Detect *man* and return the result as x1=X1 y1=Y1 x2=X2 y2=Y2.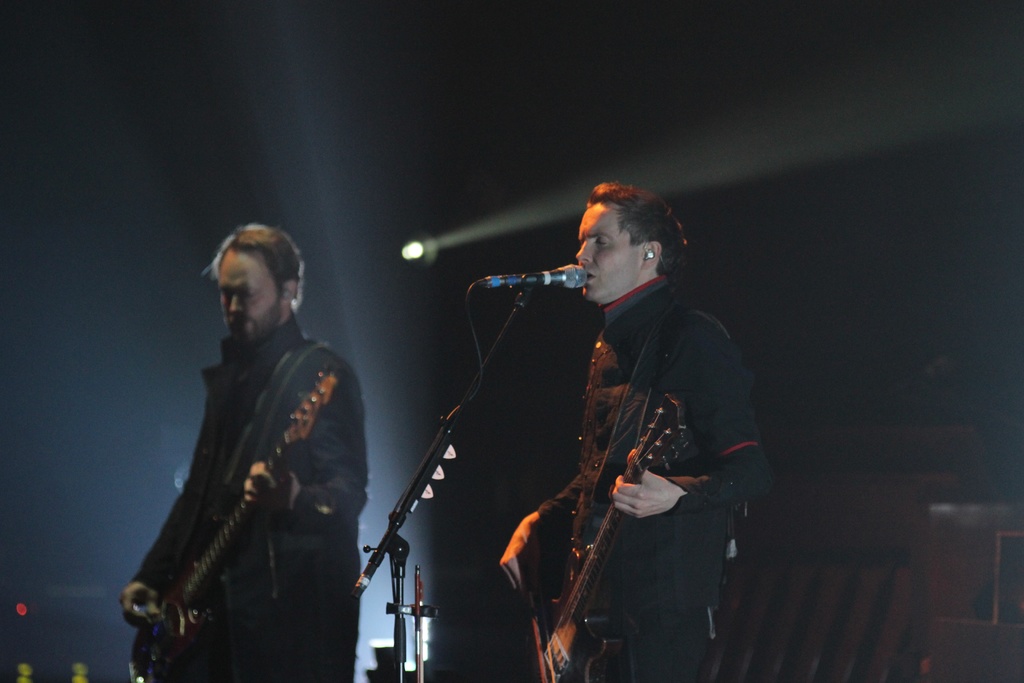
x1=476 y1=164 x2=773 y2=676.
